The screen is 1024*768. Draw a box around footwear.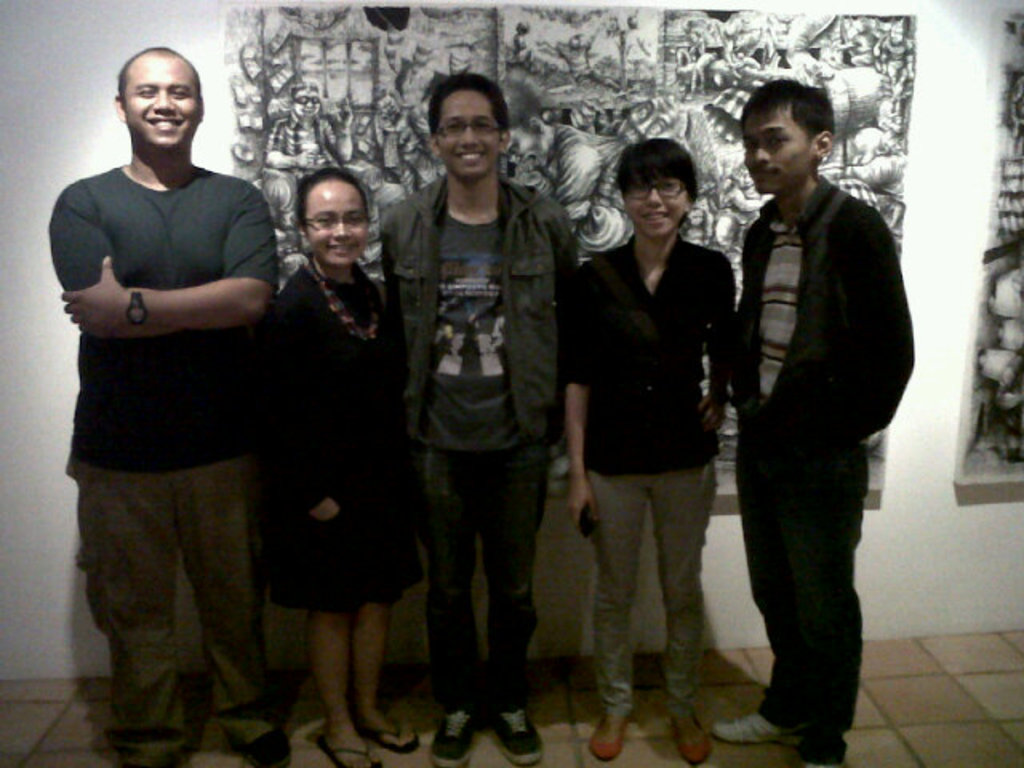
237:725:293:766.
